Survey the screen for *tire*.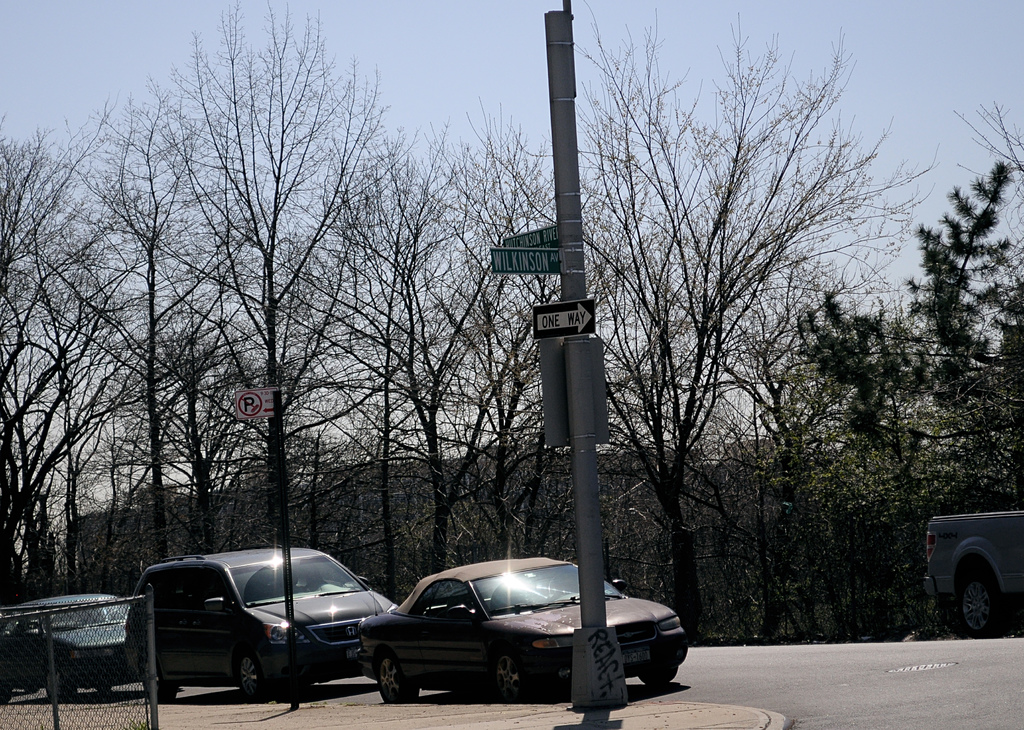
Survey found: 236:651:268:698.
